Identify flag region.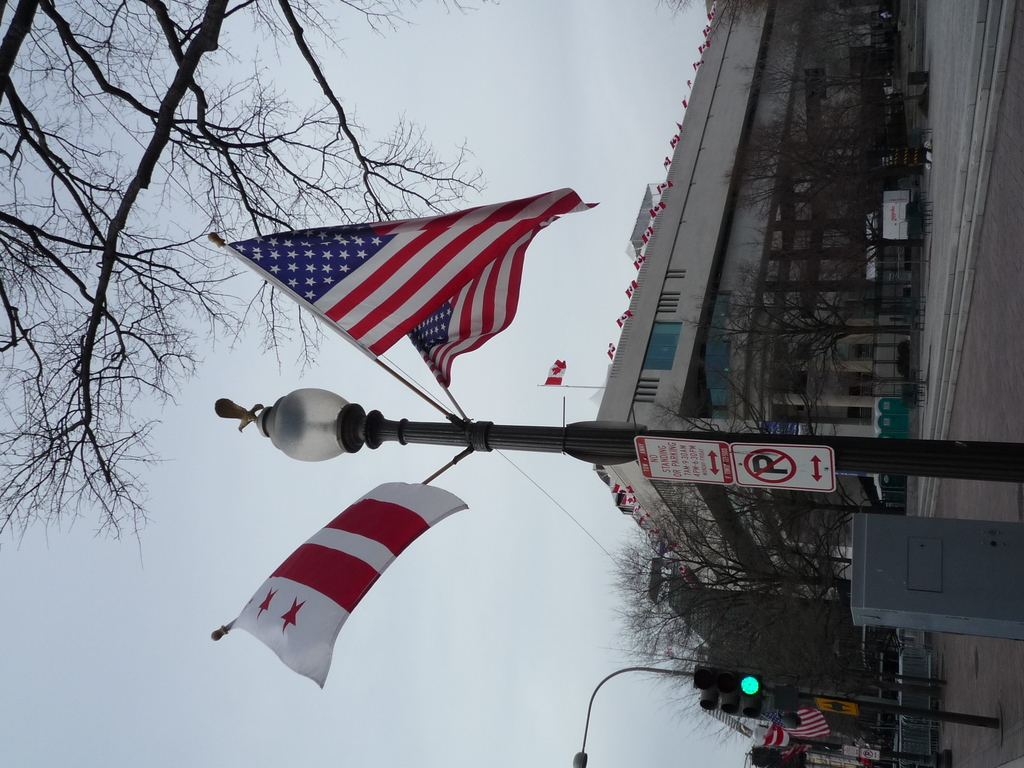
Region: <box>684,77,691,90</box>.
